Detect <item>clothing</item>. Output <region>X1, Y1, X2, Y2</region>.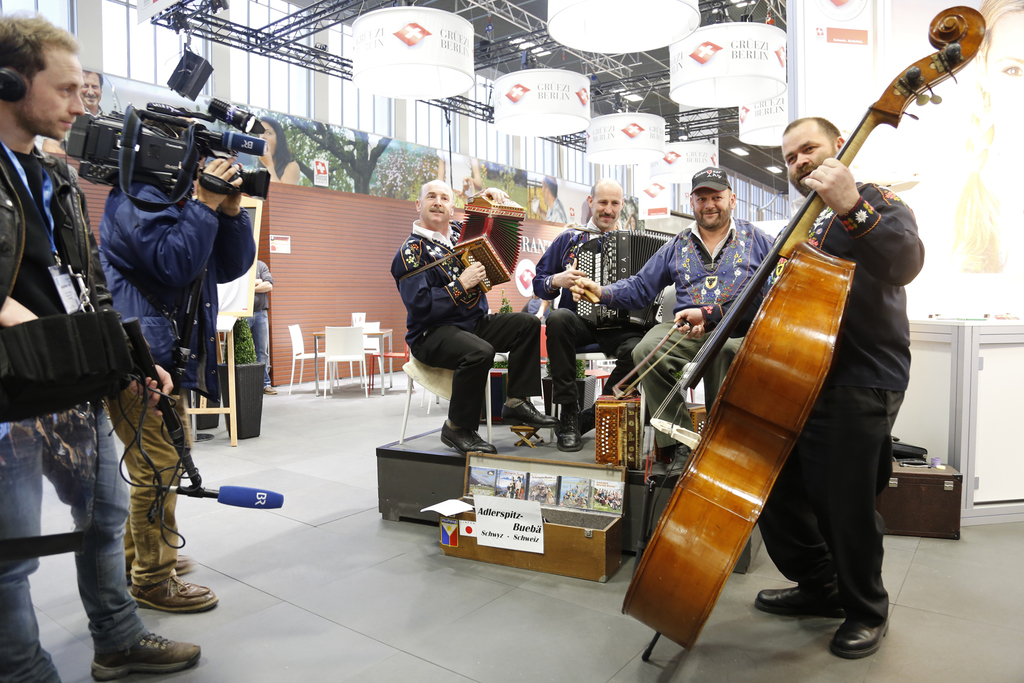
<region>698, 180, 927, 628</region>.
